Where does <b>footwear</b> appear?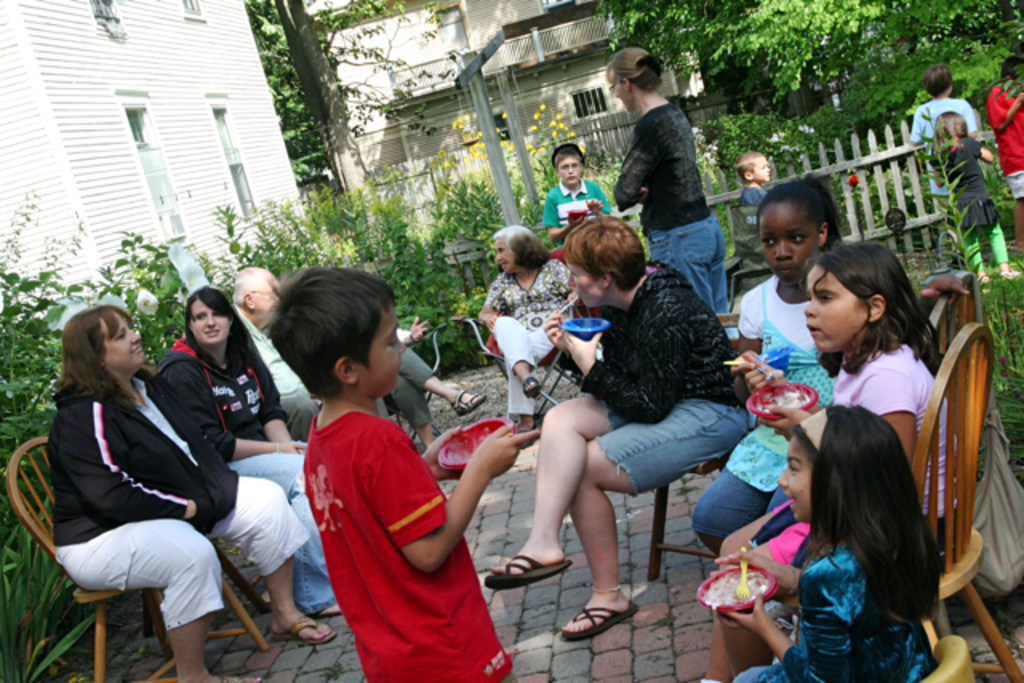
Appears at x1=563 y1=605 x2=645 y2=640.
